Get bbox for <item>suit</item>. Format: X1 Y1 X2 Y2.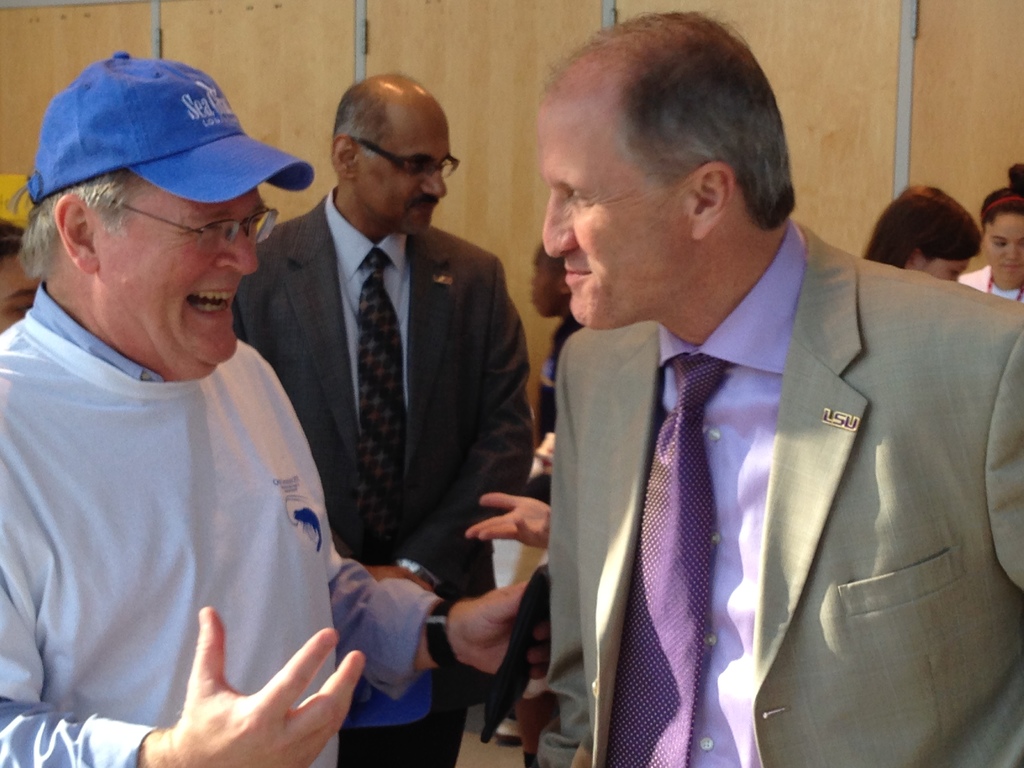
232 182 538 767.
